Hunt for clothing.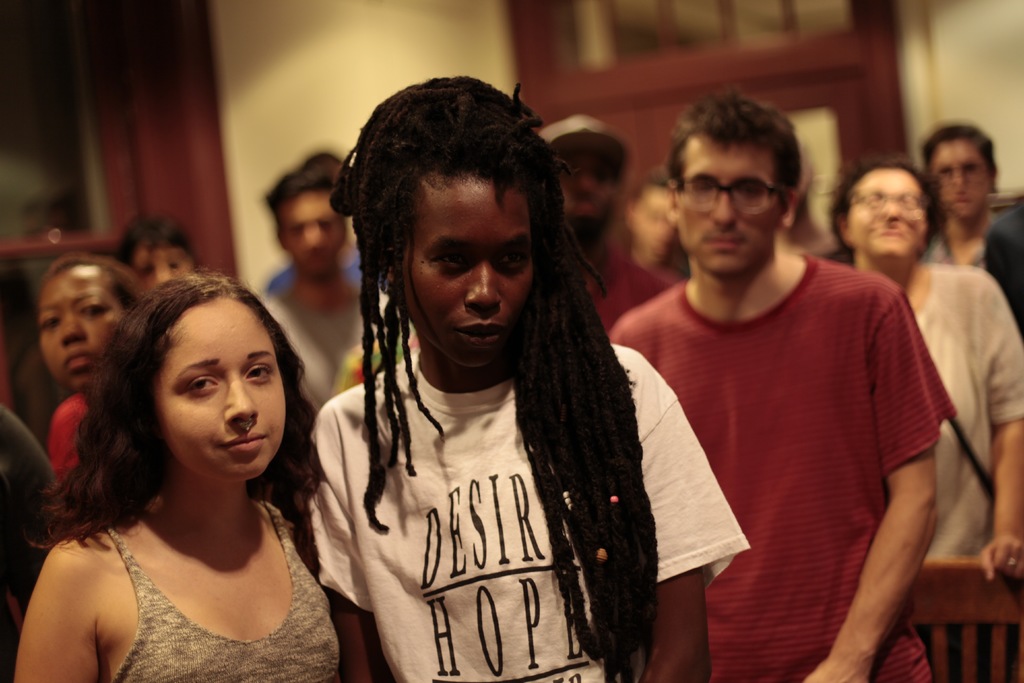
Hunted down at 929, 208, 1023, 310.
